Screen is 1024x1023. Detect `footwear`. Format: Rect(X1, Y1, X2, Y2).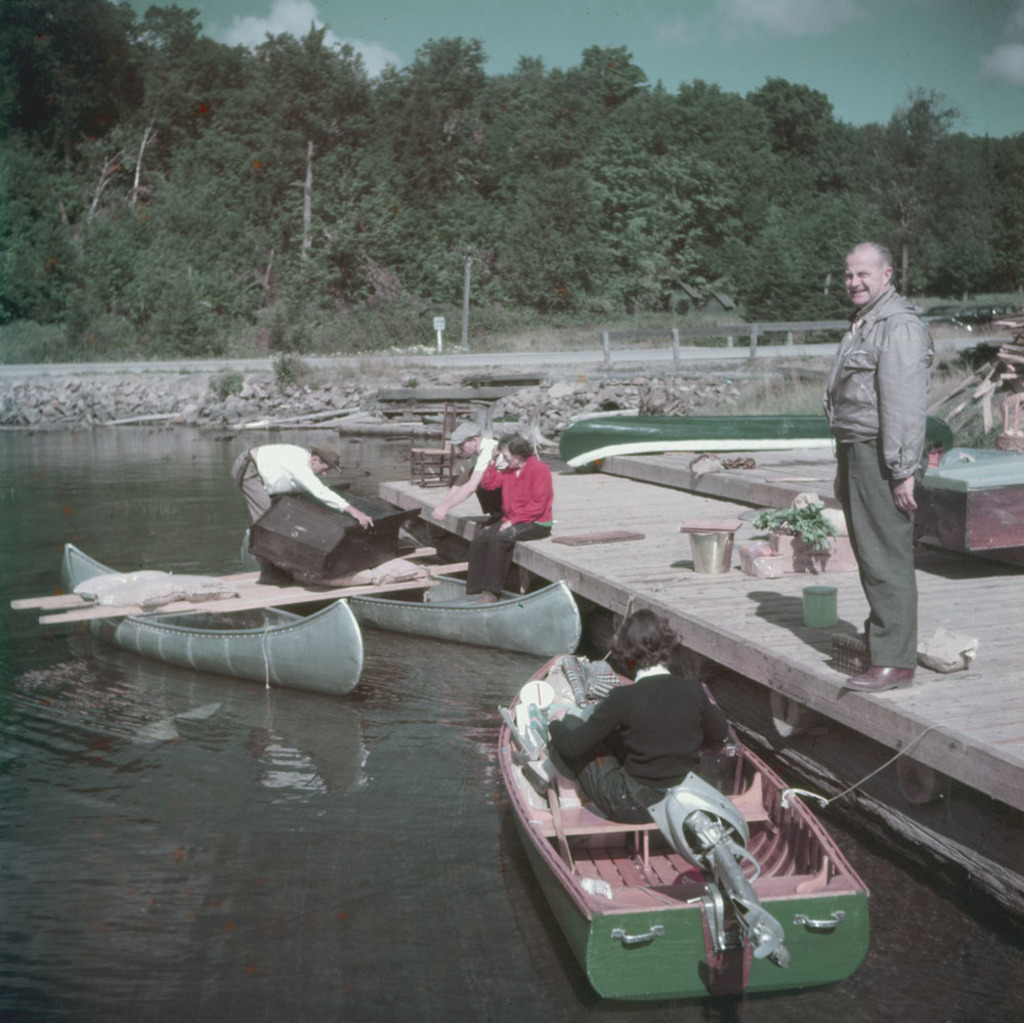
Rect(841, 632, 872, 660).
